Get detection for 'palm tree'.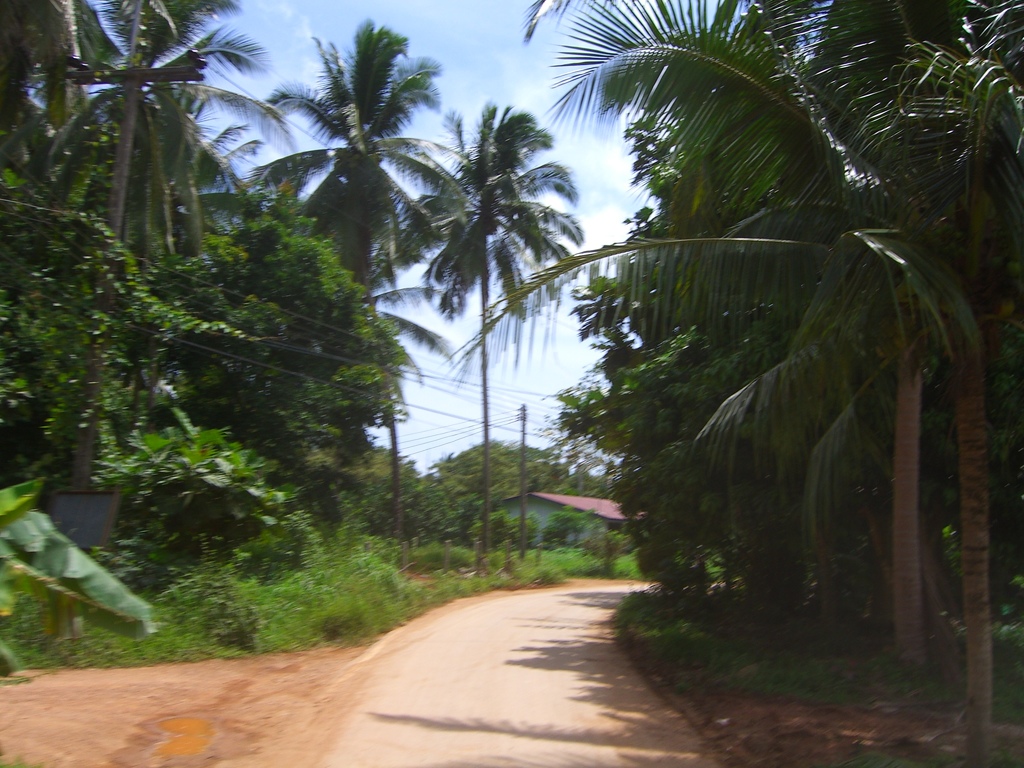
Detection: rect(265, 23, 415, 444).
